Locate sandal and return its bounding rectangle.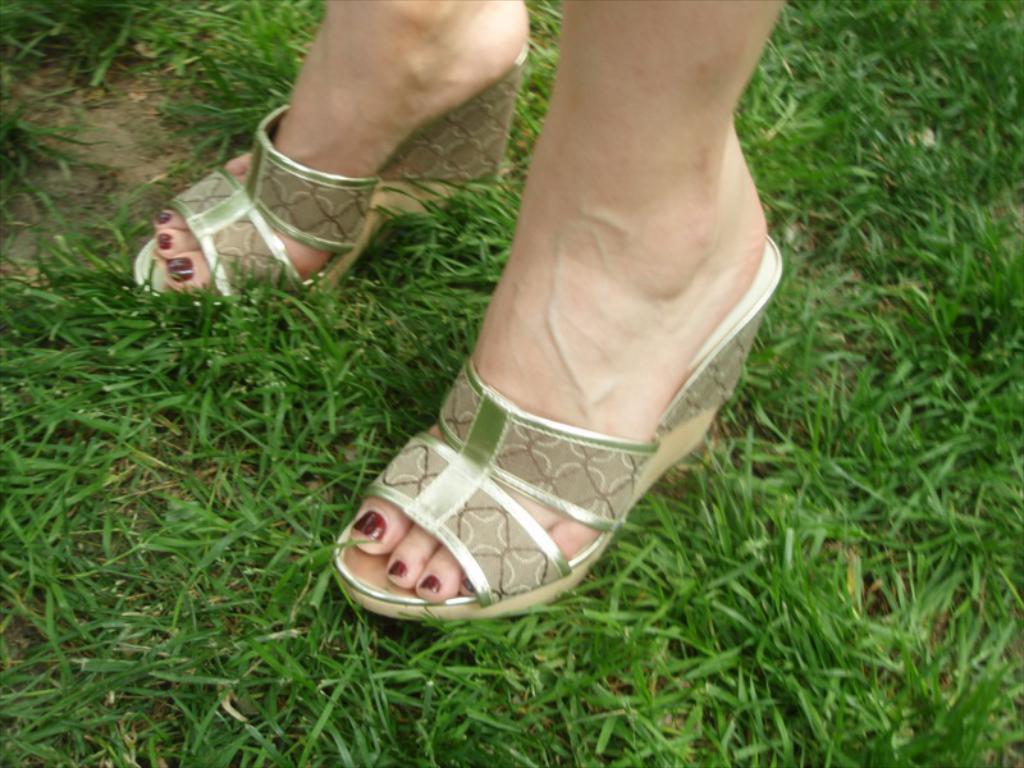
select_region(324, 230, 771, 635).
